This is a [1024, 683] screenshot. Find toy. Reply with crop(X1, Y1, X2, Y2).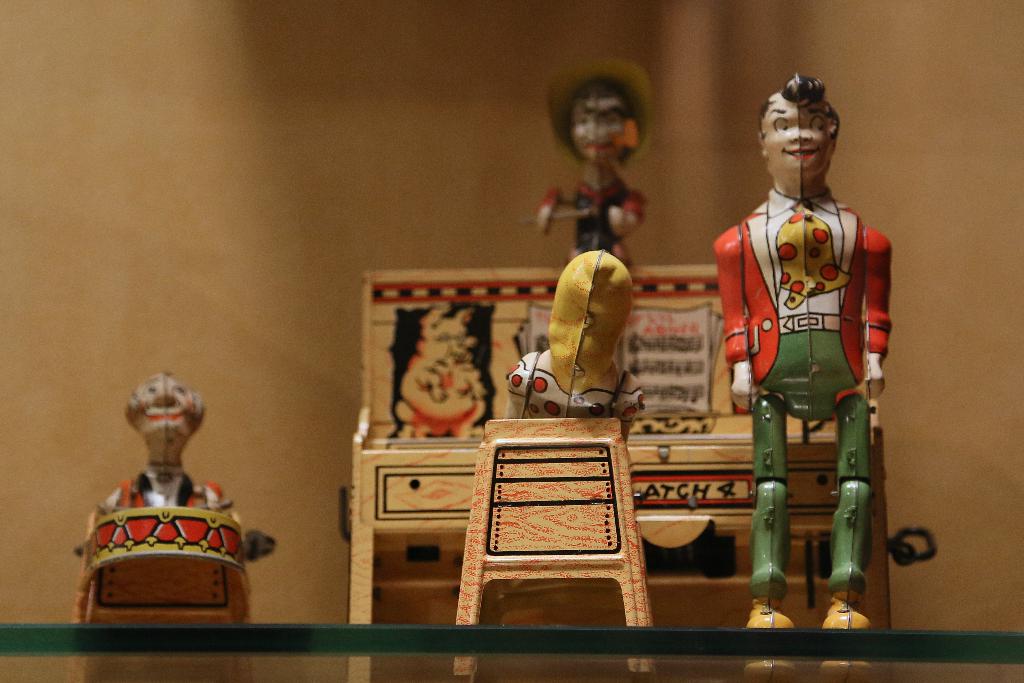
crop(502, 249, 649, 446).
